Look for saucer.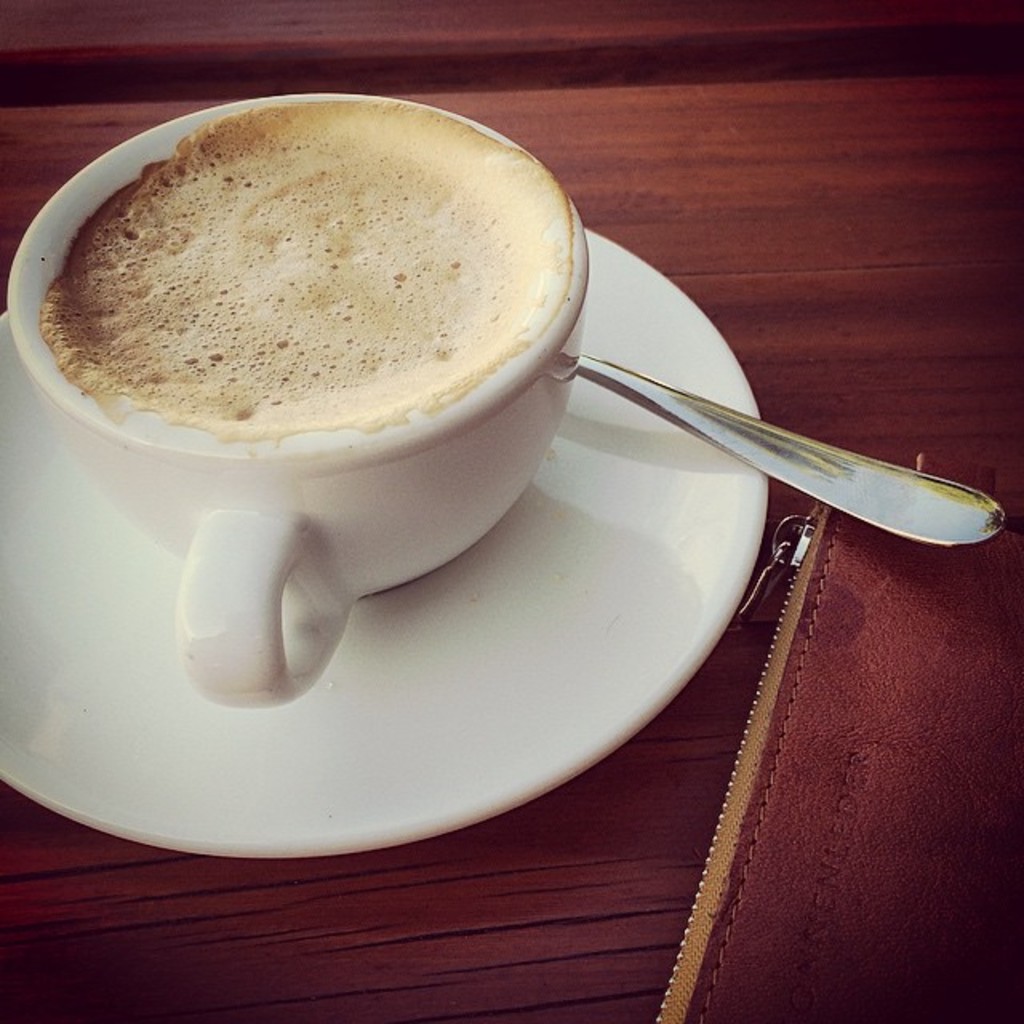
Found: [left=0, top=224, right=773, bottom=856].
